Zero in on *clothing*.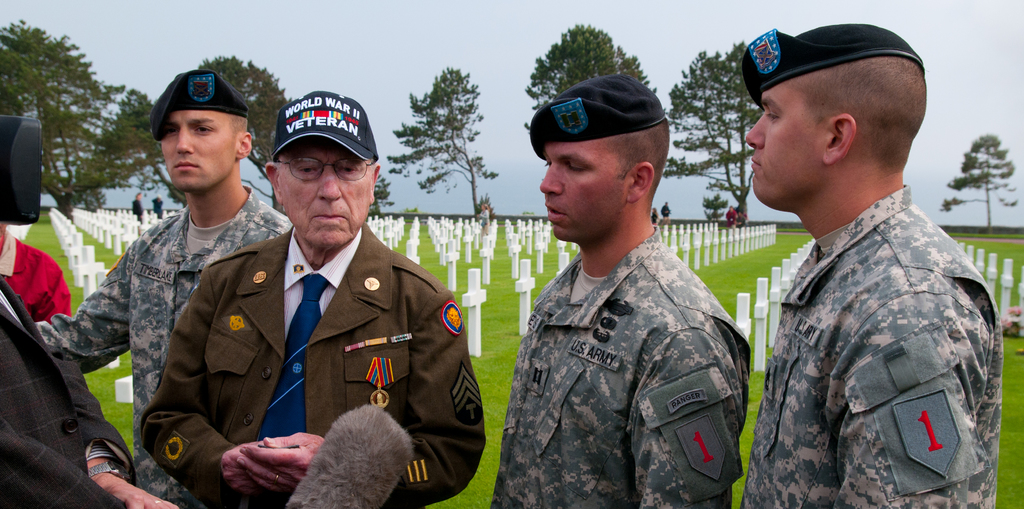
Zeroed in: x1=486 y1=230 x2=767 y2=508.
